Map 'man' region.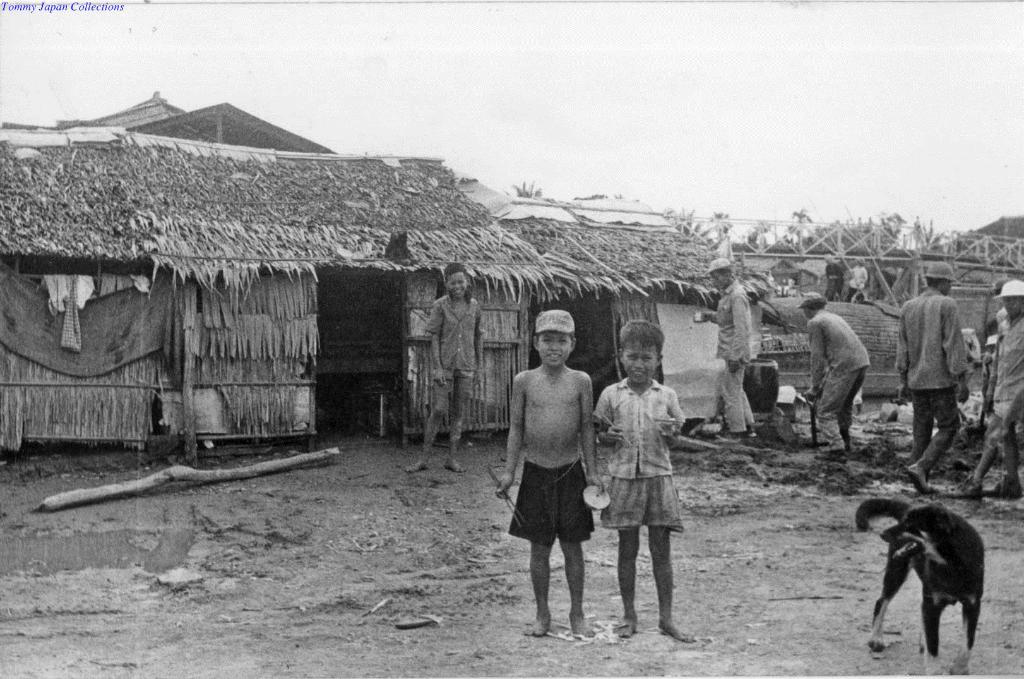
Mapped to (left=798, top=288, right=872, bottom=459).
